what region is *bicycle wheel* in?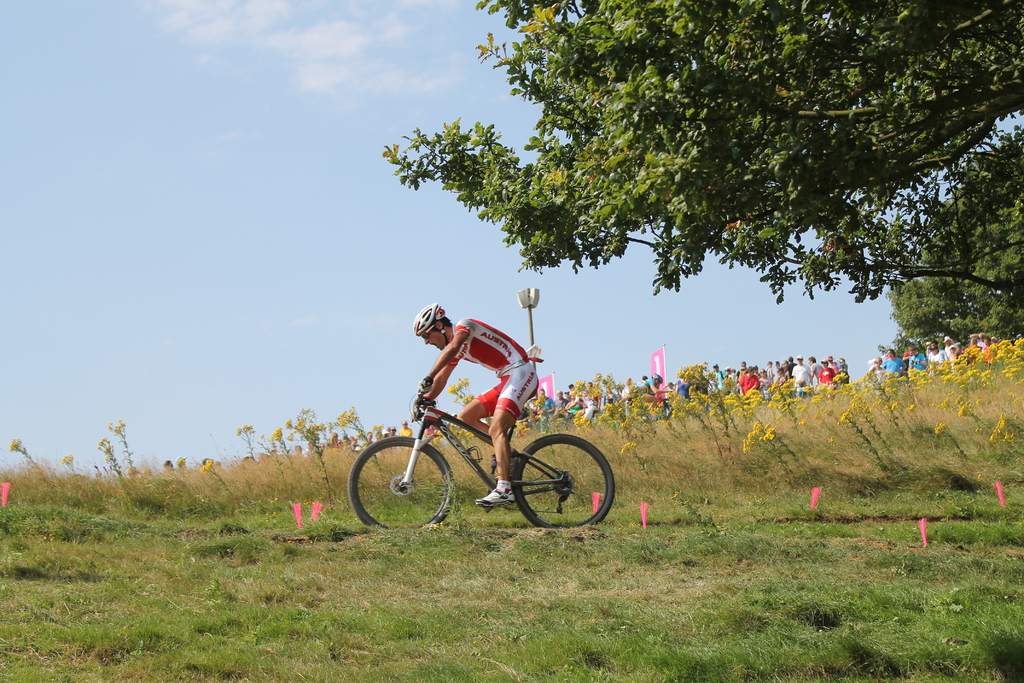
(515,434,605,532).
